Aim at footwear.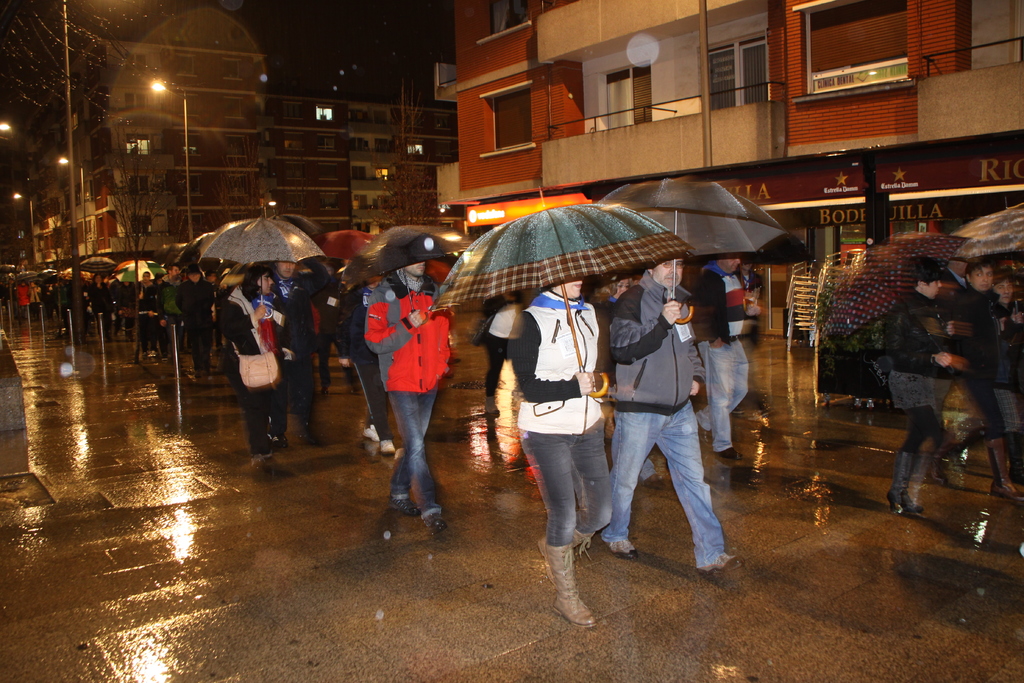
Aimed at <region>428, 513, 444, 532</region>.
